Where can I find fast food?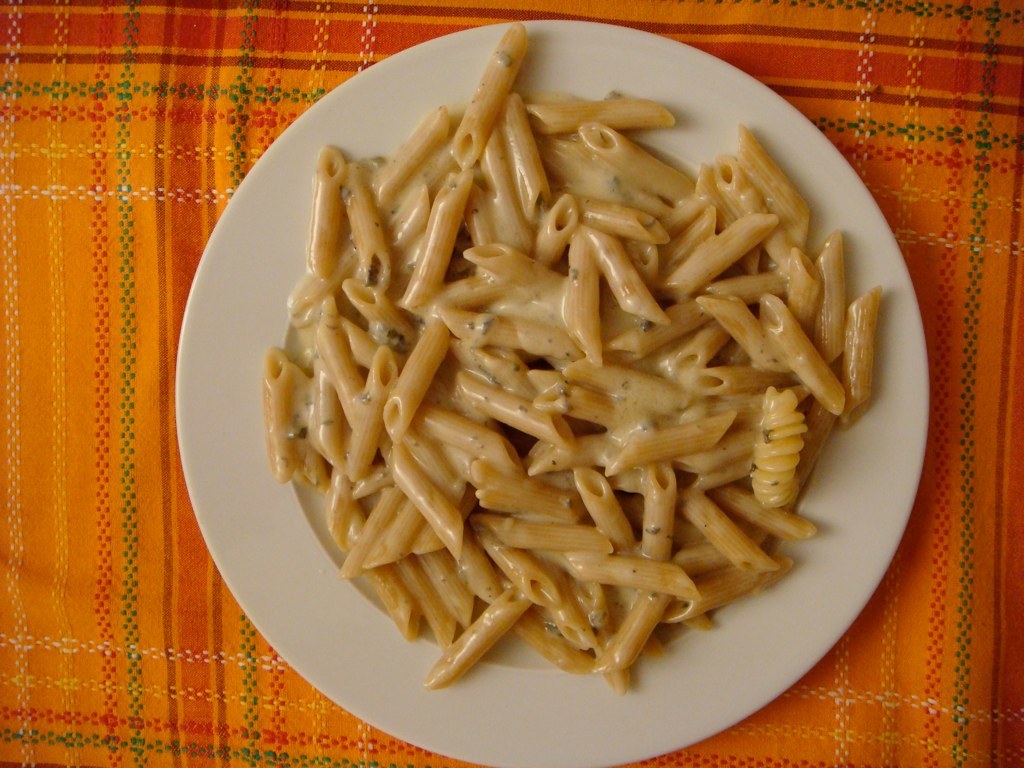
You can find it at BBox(760, 296, 861, 420).
